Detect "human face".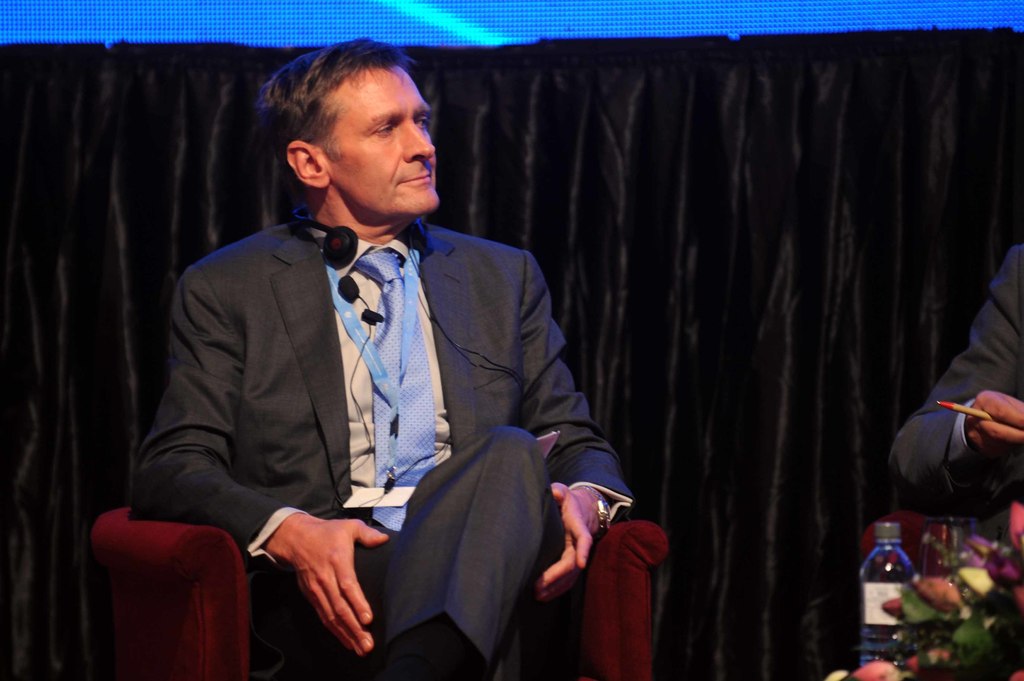
Detected at [322, 71, 442, 218].
